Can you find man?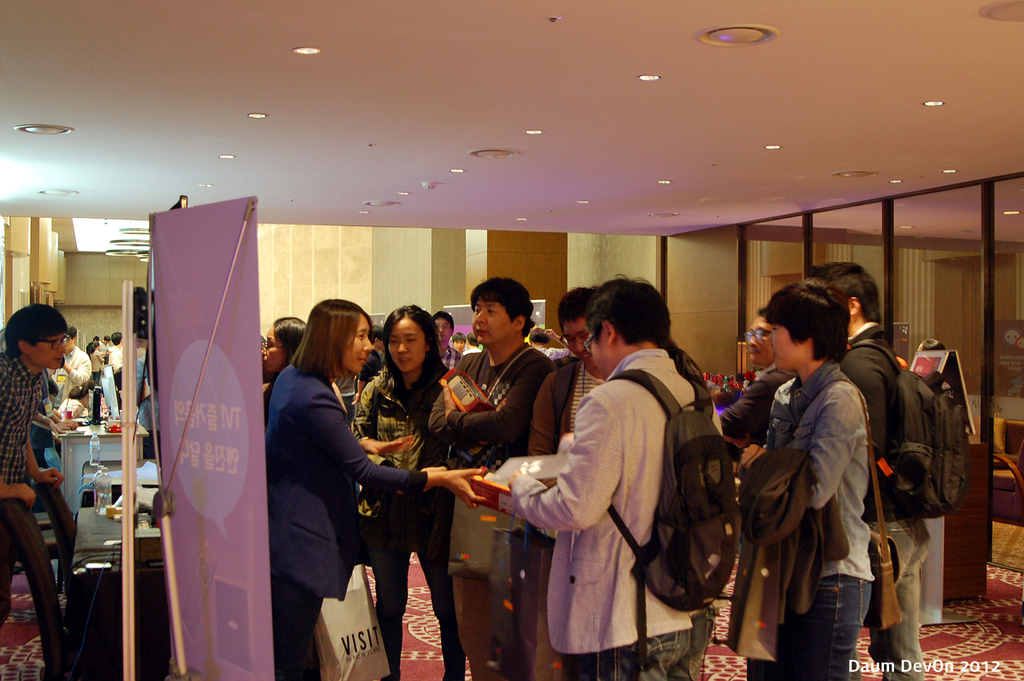
Yes, bounding box: crop(430, 310, 465, 371).
